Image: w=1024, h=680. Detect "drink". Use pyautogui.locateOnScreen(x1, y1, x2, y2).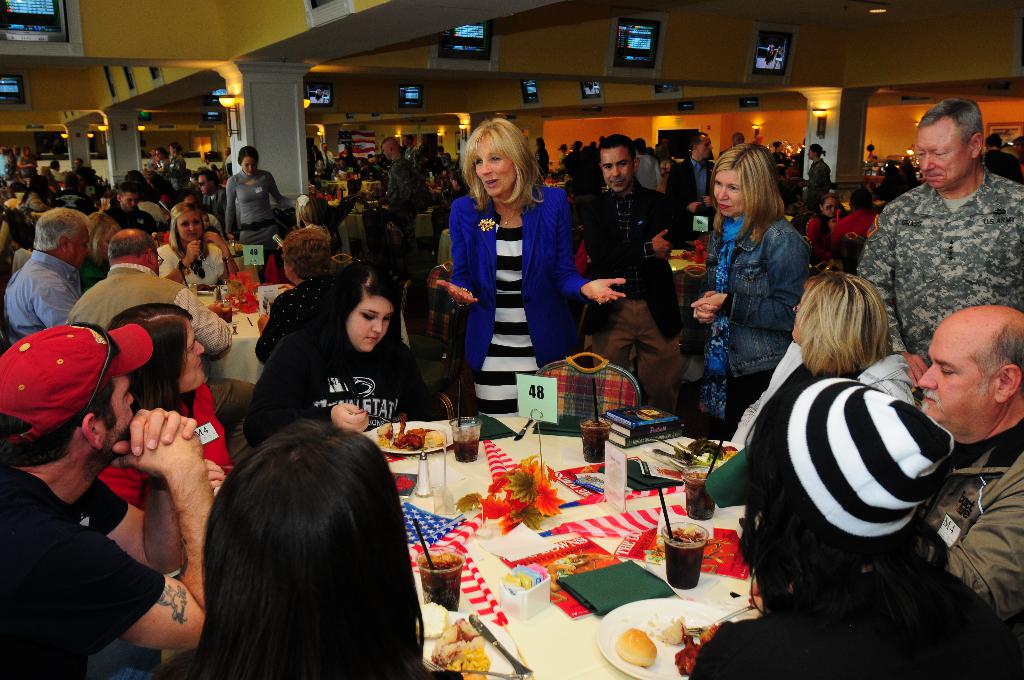
pyautogui.locateOnScreen(221, 309, 237, 323).
